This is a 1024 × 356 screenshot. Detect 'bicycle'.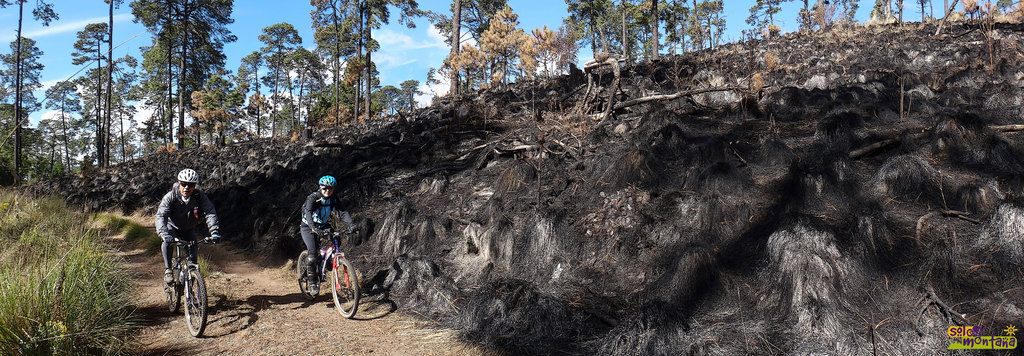
[156, 224, 231, 341].
